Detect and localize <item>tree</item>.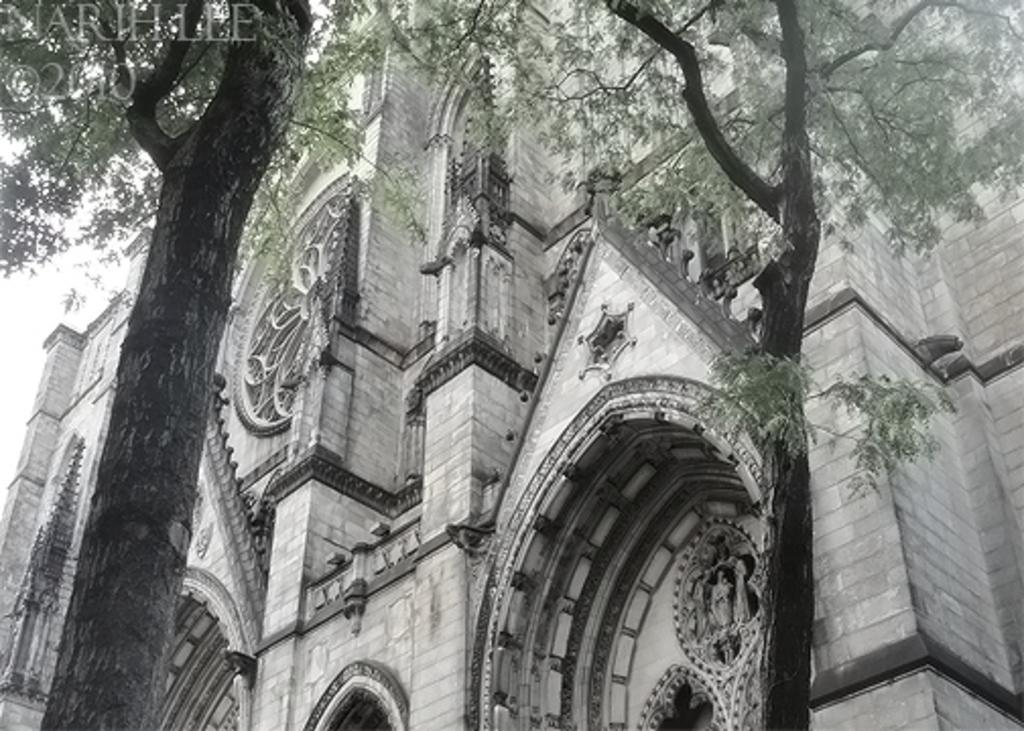
Localized at x1=329 y1=0 x2=1022 y2=729.
